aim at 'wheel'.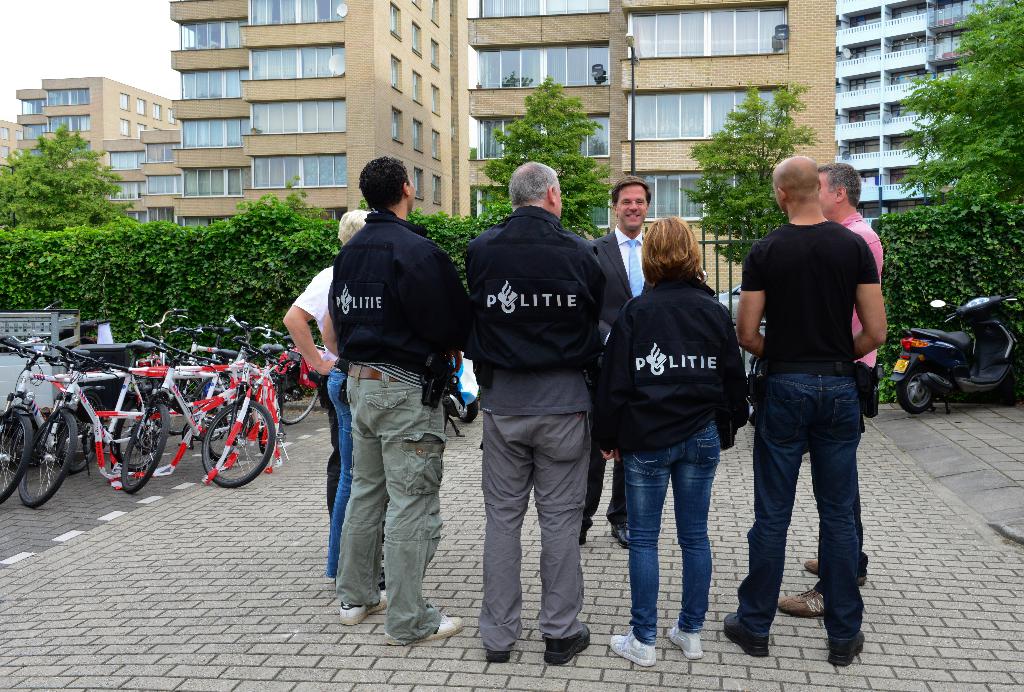
Aimed at [x1=118, y1=400, x2=167, y2=467].
